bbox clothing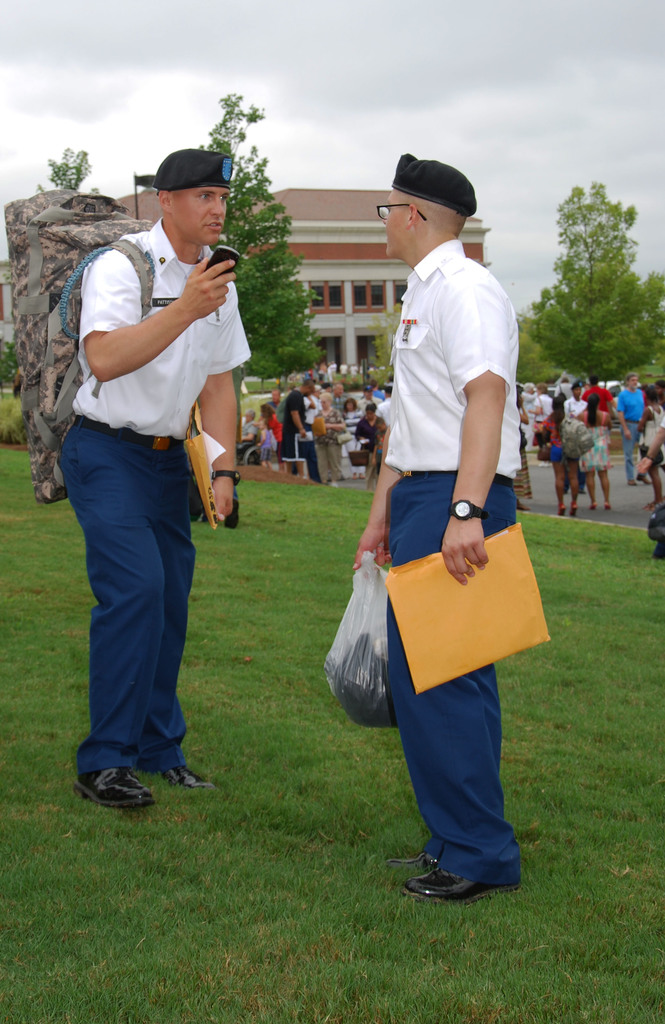
x1=537 y1=411 x2=570 y2=490
